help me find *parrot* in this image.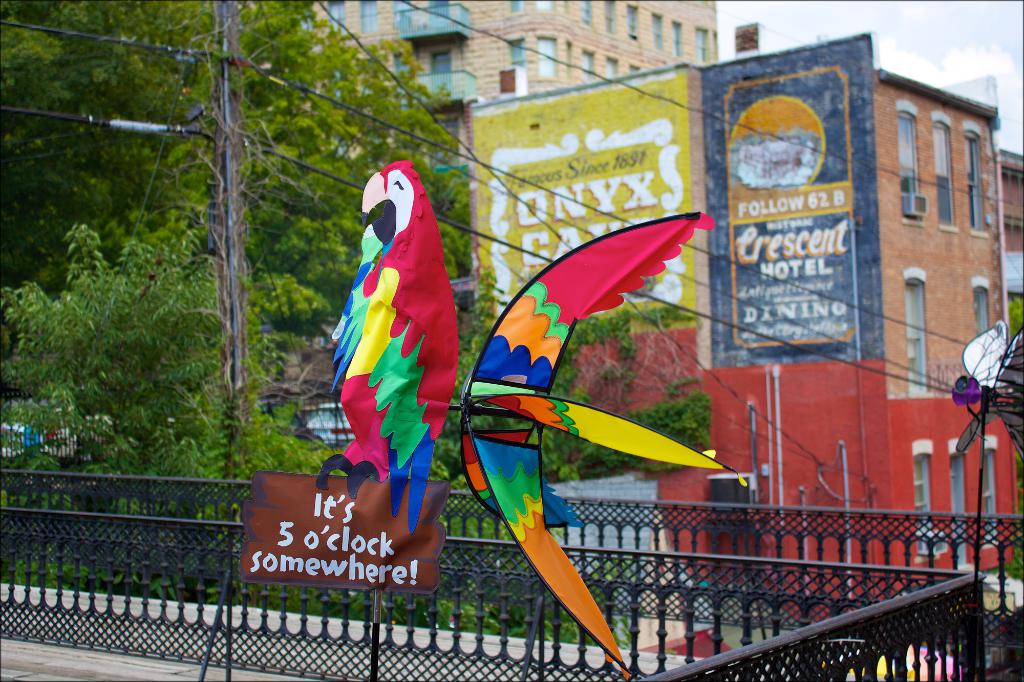
Found it: {"left": 312, "top": 151, "right": 460, "bottom": 536}.
